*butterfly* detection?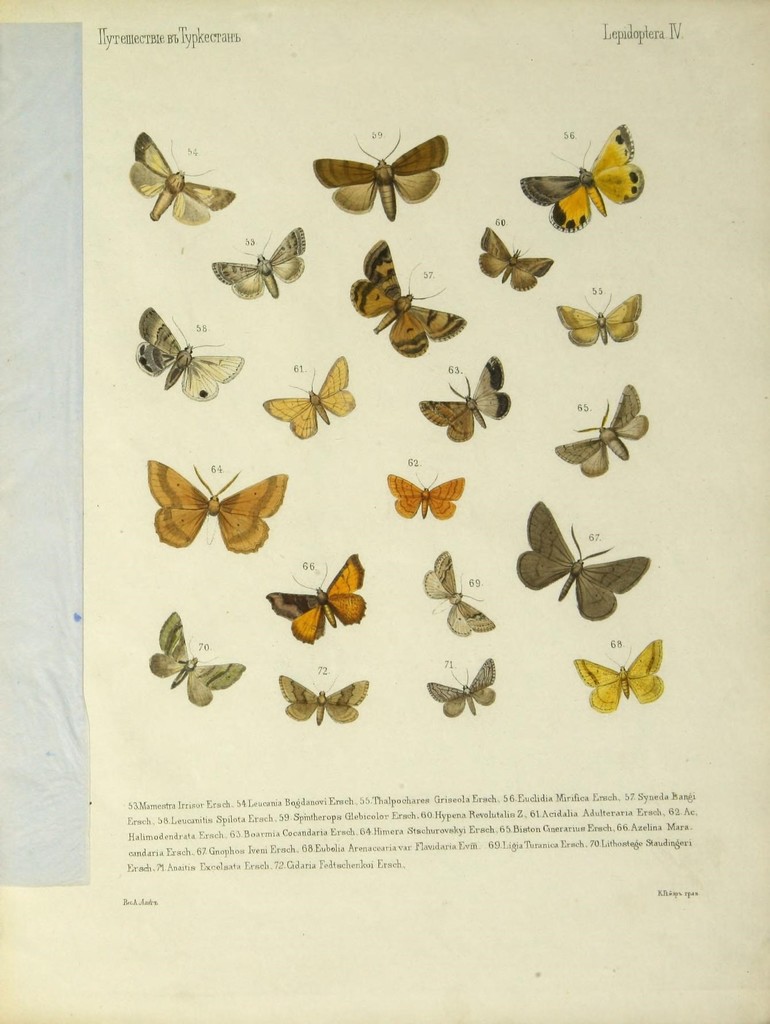
<region>265, 349, 351, 440</region>
